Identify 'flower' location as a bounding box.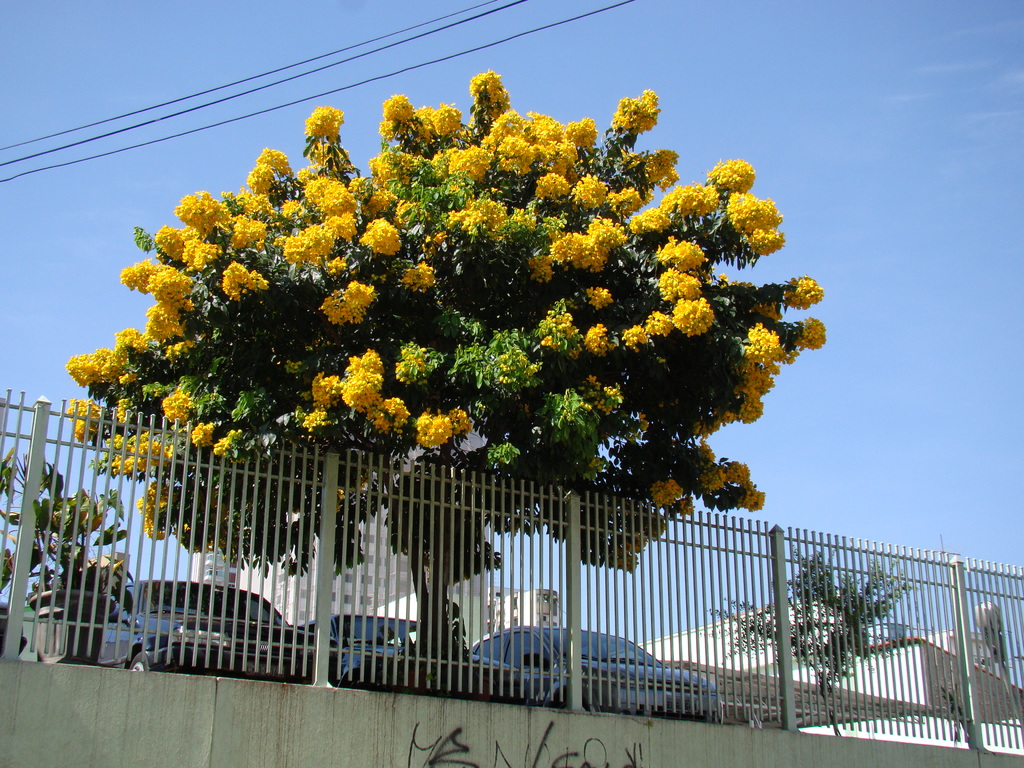
[110, 428, 182, 484].
